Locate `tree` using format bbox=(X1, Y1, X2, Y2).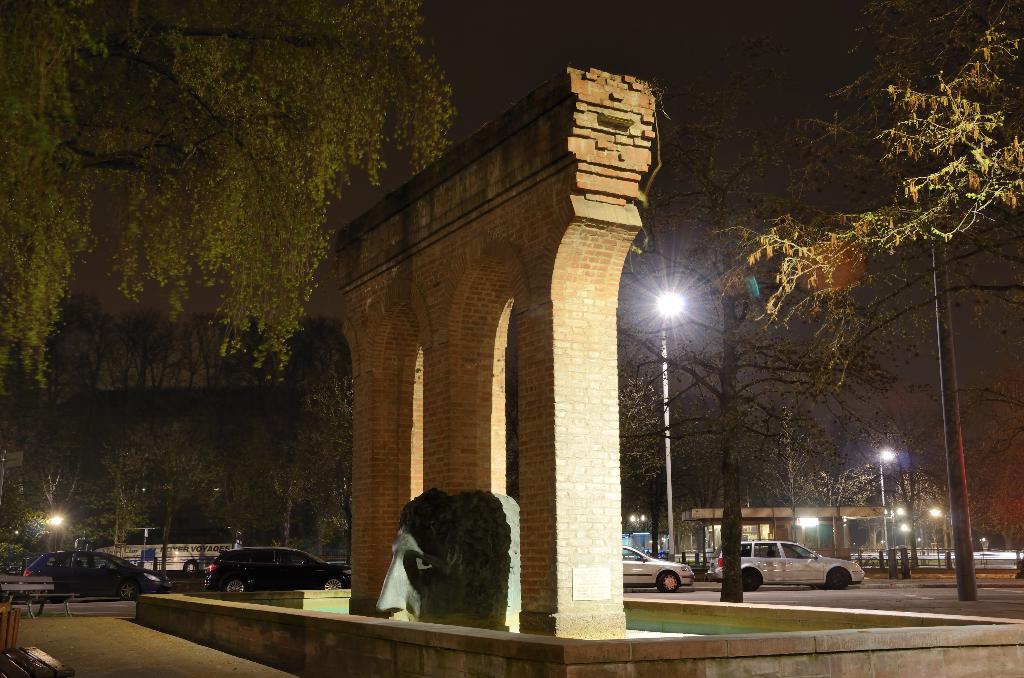
bbox=(618, 29, 906, 593).
